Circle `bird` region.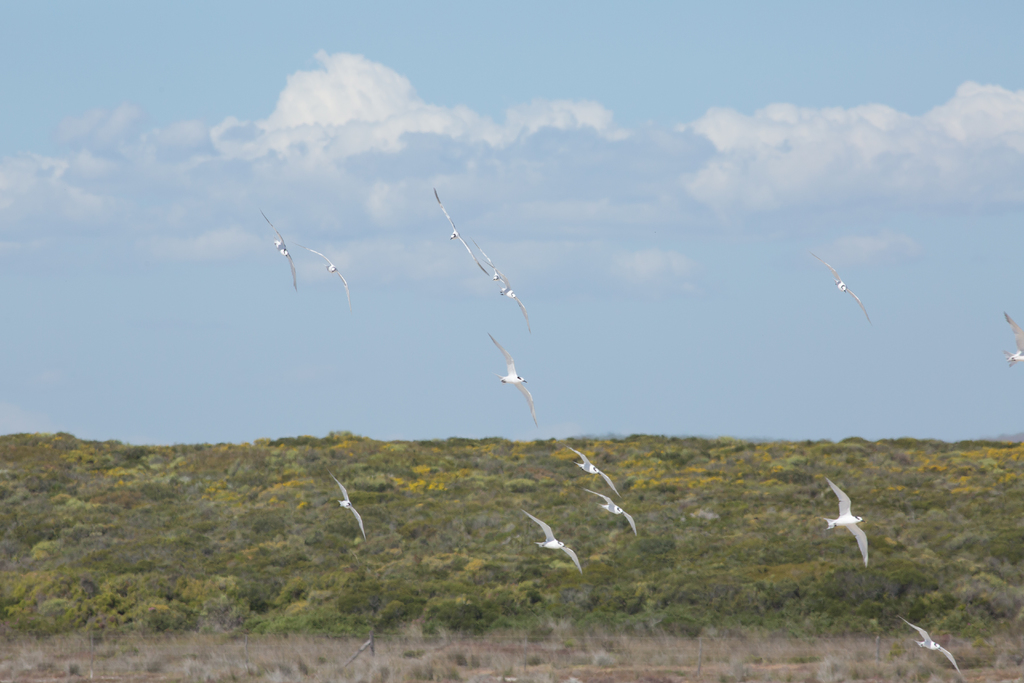
Region: (left=295, top=242, right=351, bottom=309).
